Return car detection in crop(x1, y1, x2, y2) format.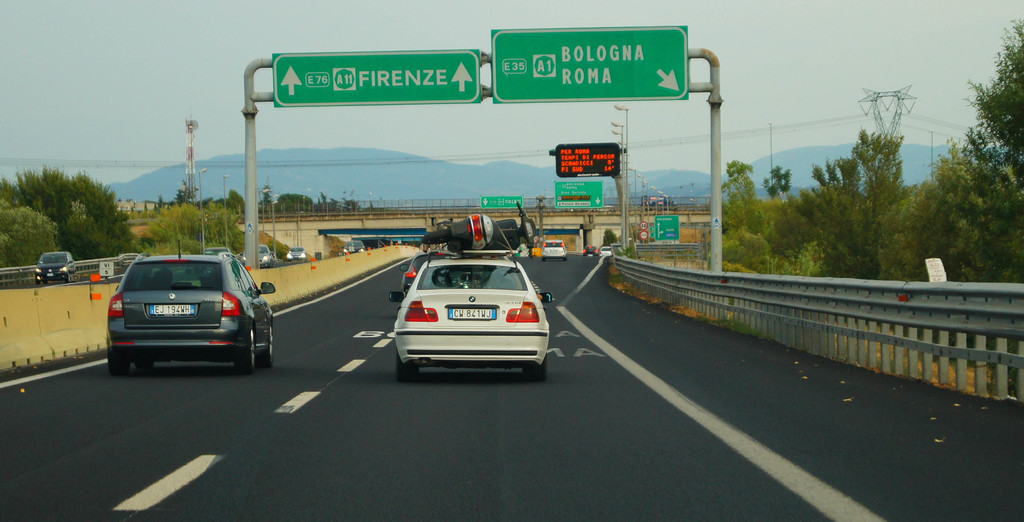
crop(35, 250, 74, 286).
